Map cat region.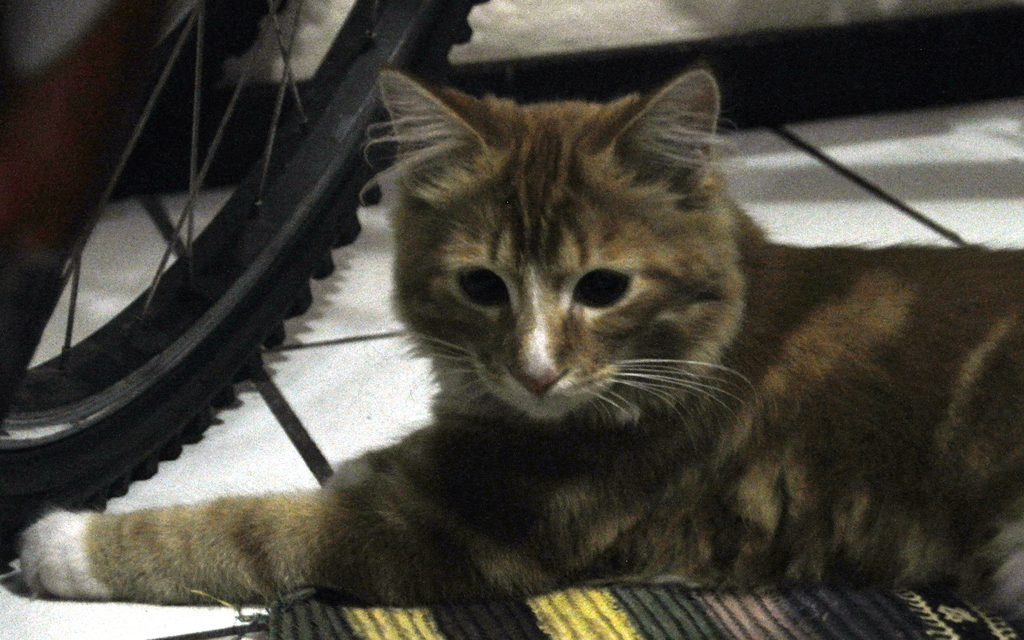
Mapped to <bbox>15, 65, 1023, 619</bbox>.
